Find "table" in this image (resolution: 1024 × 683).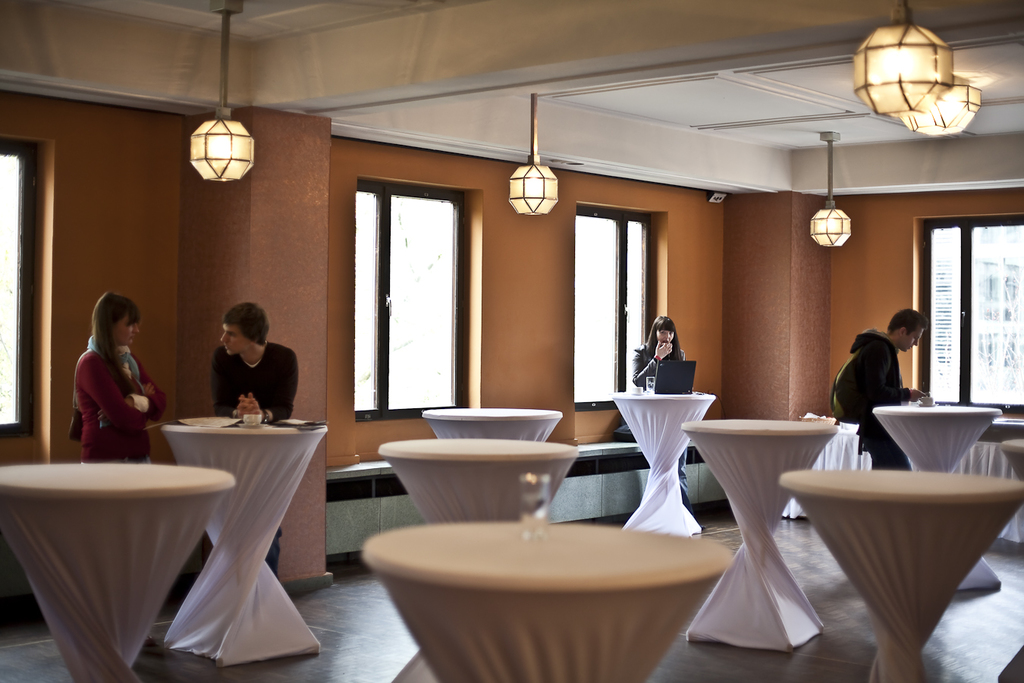
pyautogui.locateOnScreen(781, 467, 1023, 682).
